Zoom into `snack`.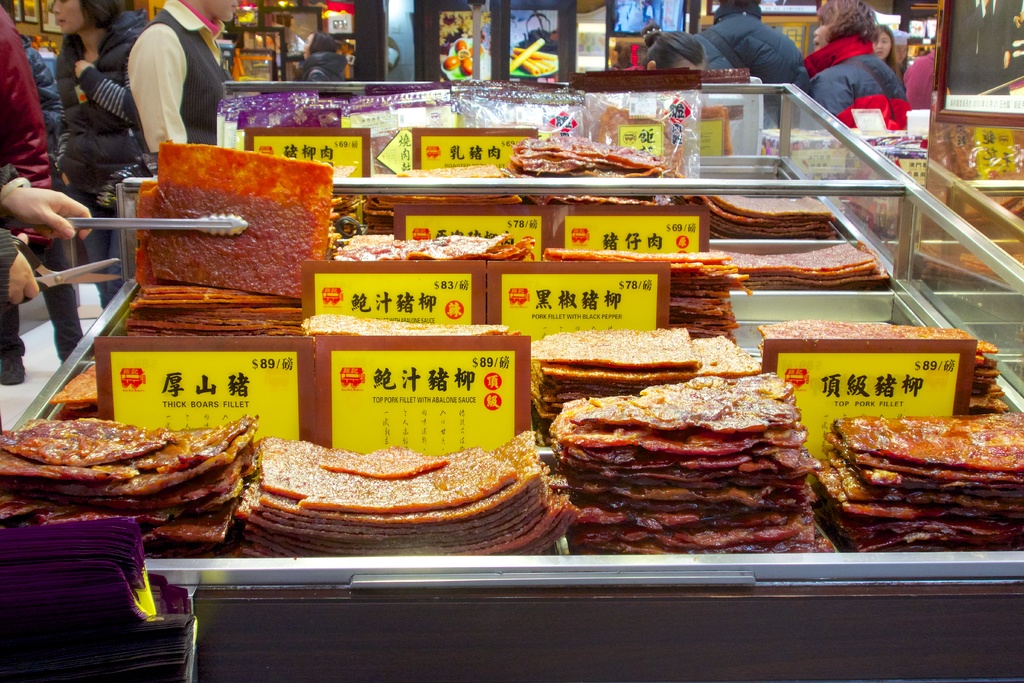
Zoom target: [695,105,728,156].
